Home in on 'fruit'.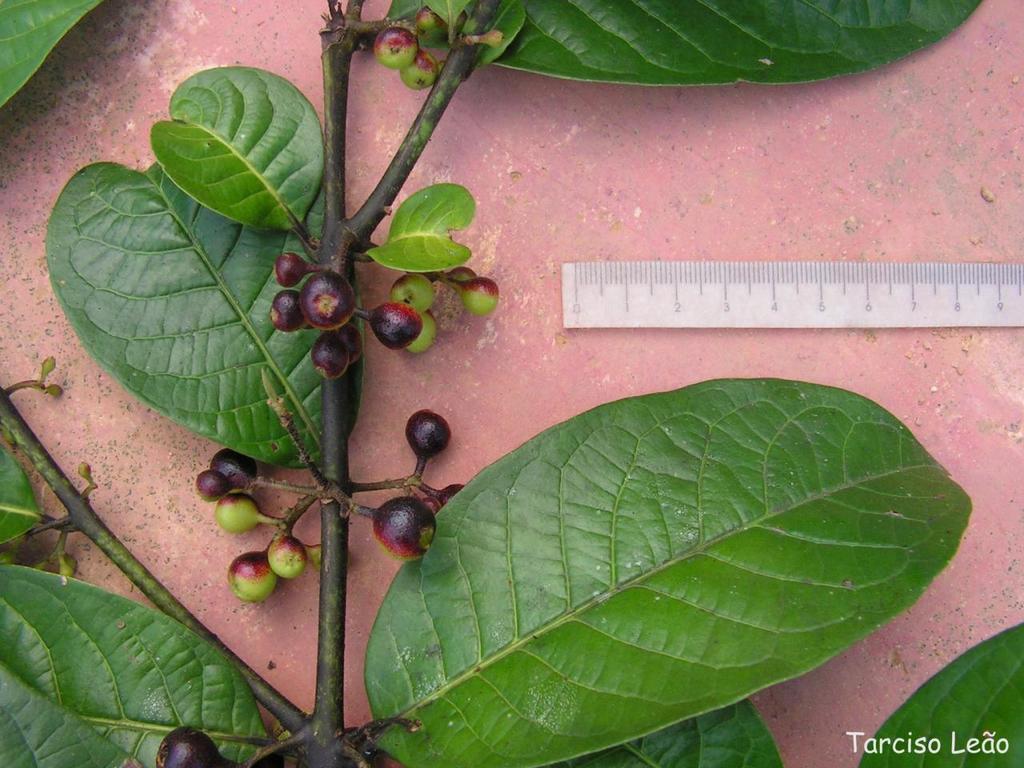
Homed in at rect(223, 549, 274, 605).
